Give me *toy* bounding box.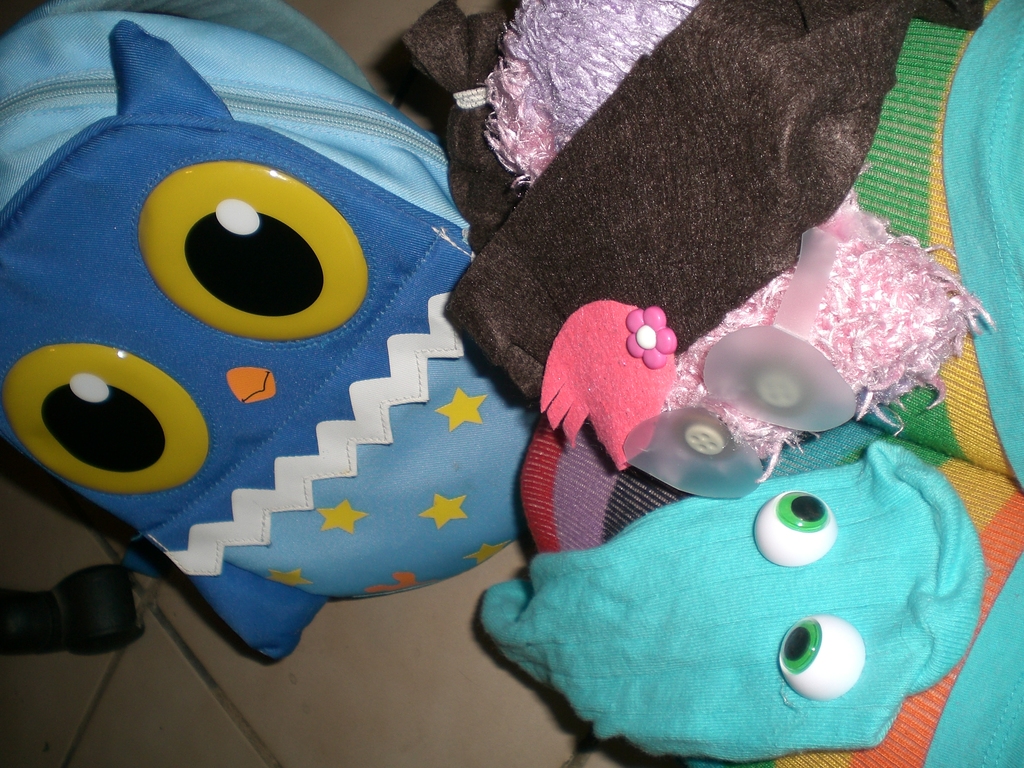
[0, 24, 558, 654].
